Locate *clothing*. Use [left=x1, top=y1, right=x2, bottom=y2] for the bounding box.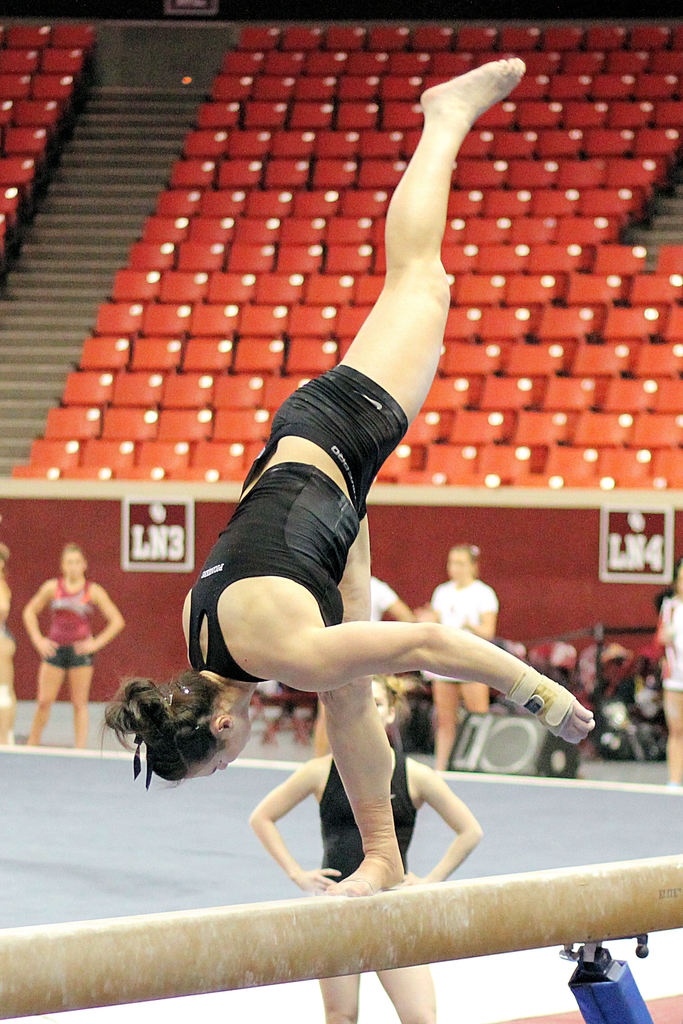
[left=320, top=749, right=412, bottom=877].
